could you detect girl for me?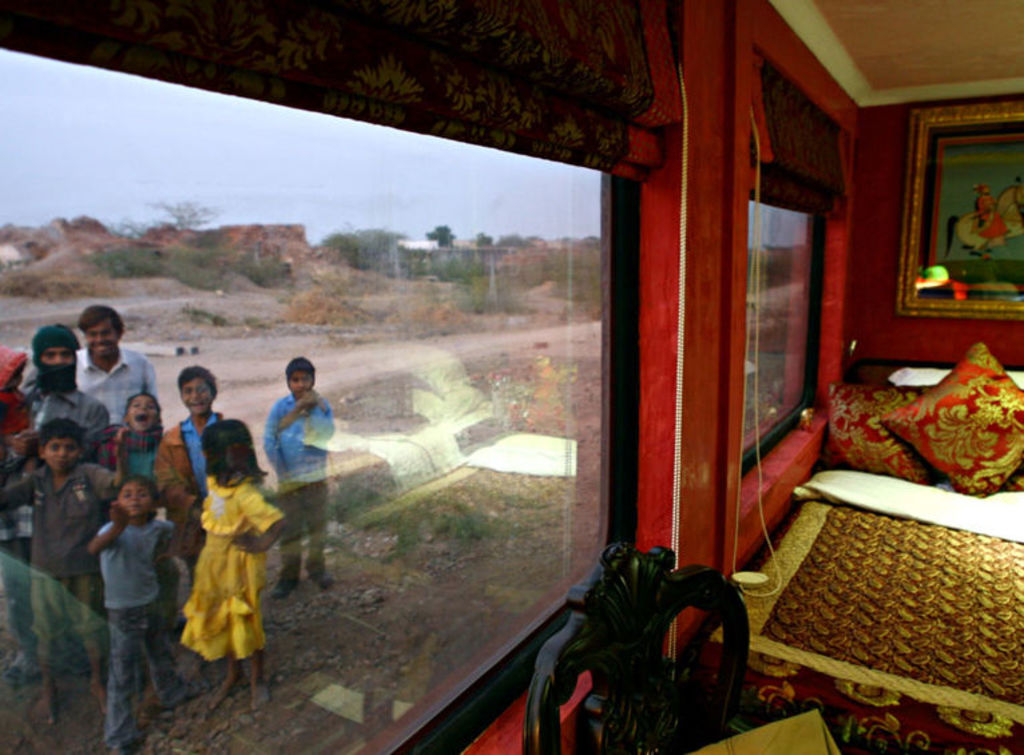
Detection result: <bbox>0, 349, 41, 536</bbox>.
